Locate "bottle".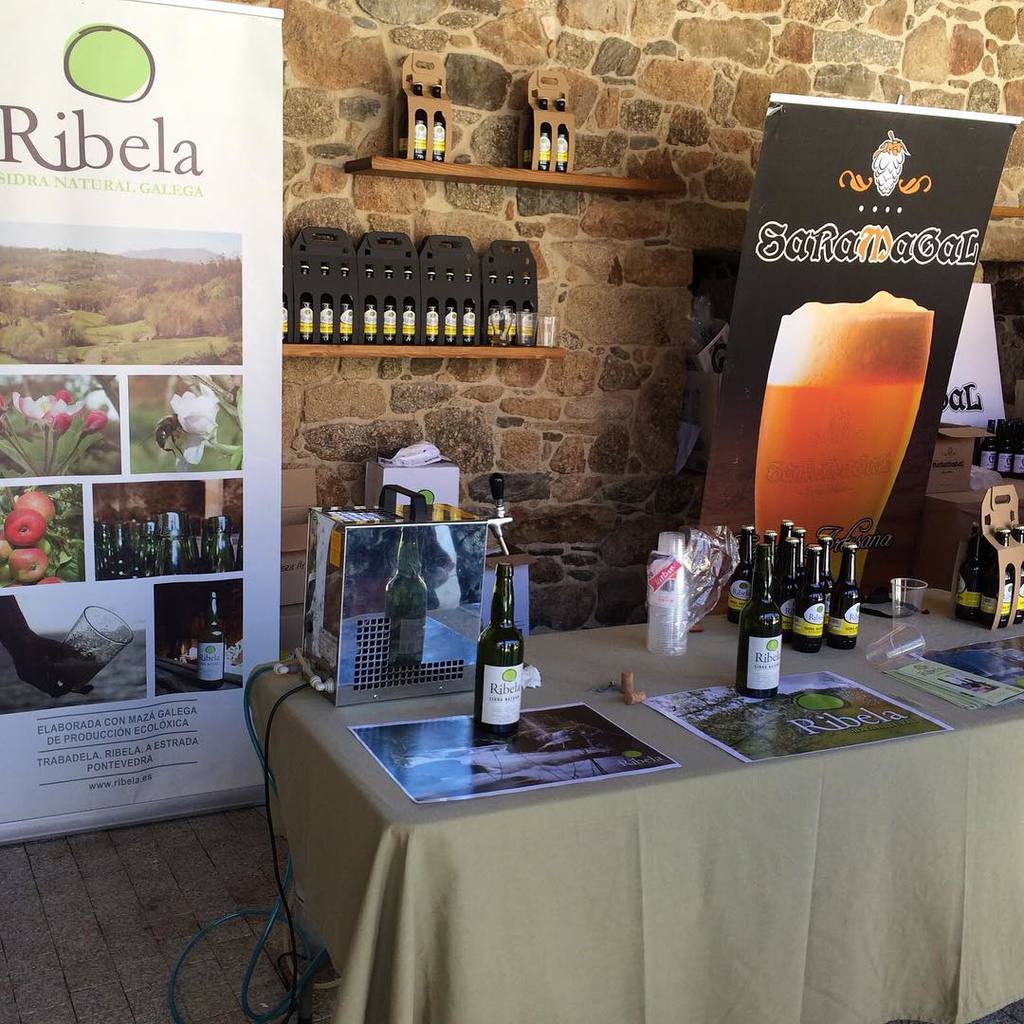
Bounding box: <region>485, 305, 502, 348</region>.
